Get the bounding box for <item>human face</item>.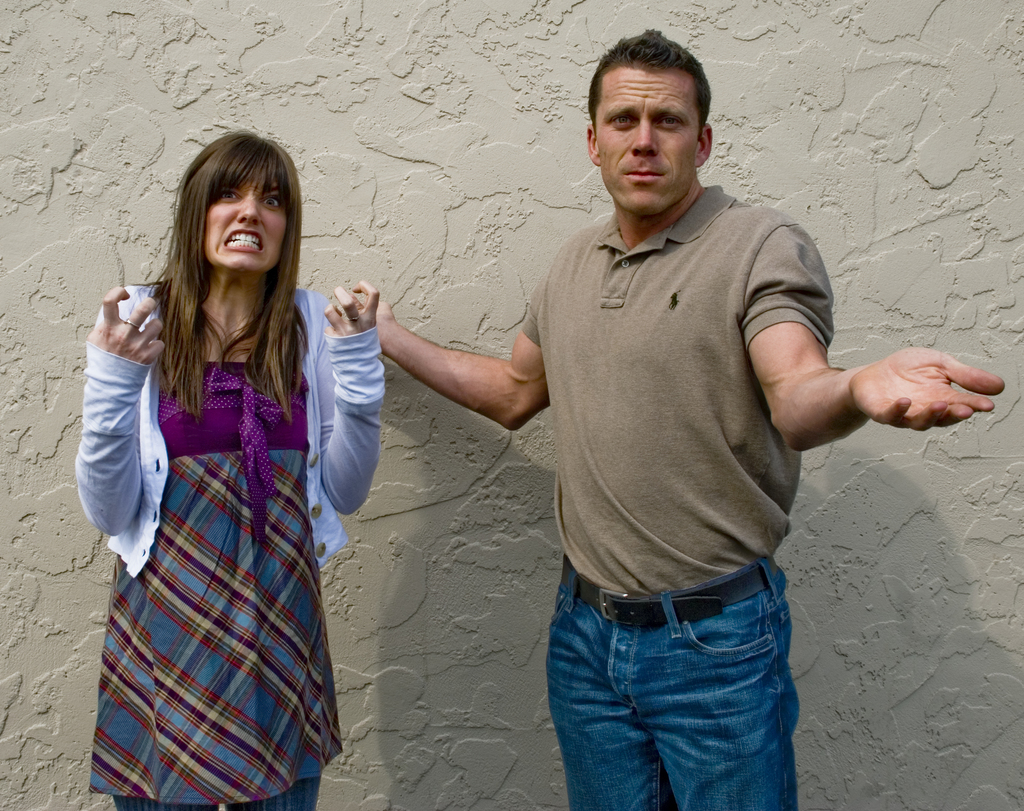
(207, 172, 284, 274).
